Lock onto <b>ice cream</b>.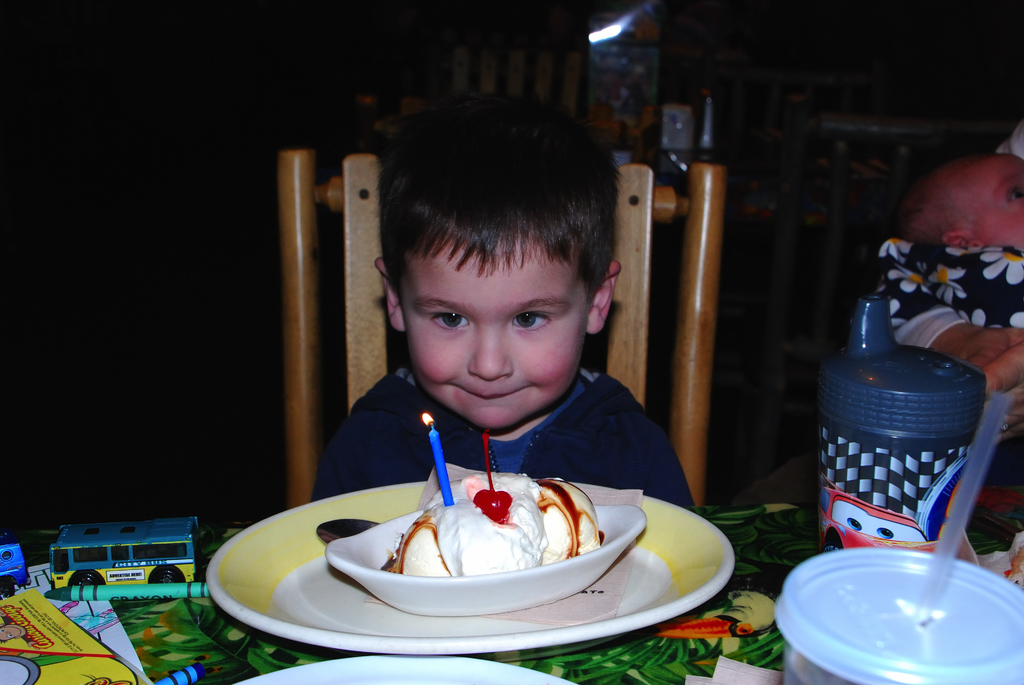
Locked: 329 476 612 615.
